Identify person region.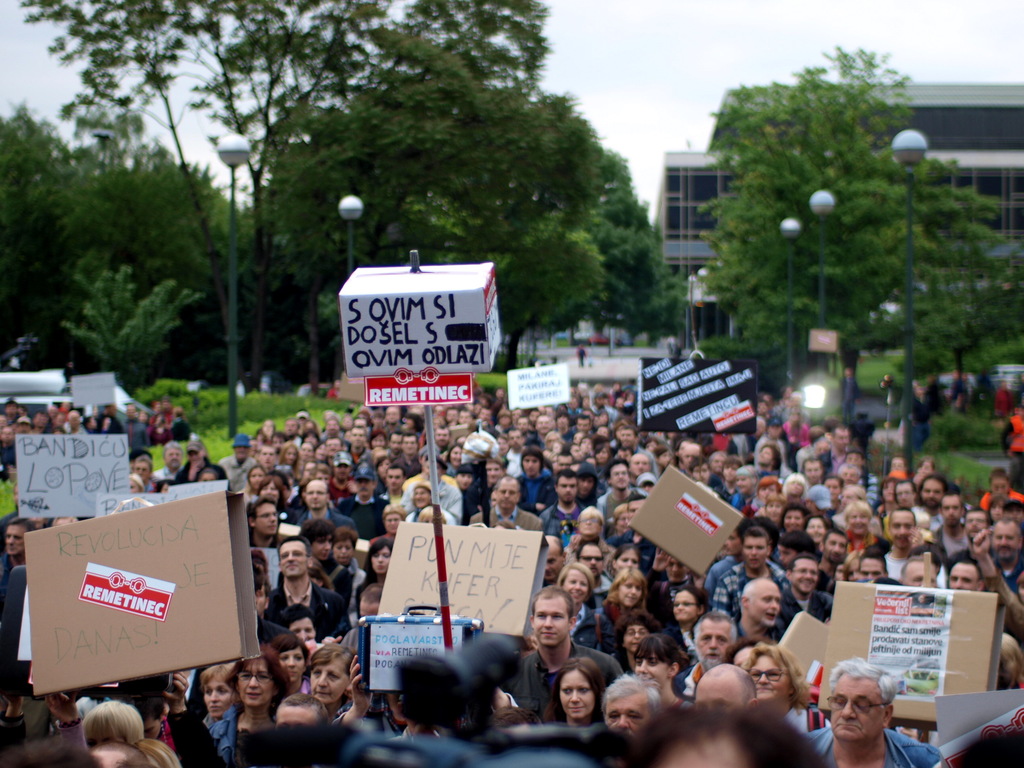
Region: detection(696, 524, 798, 614).
